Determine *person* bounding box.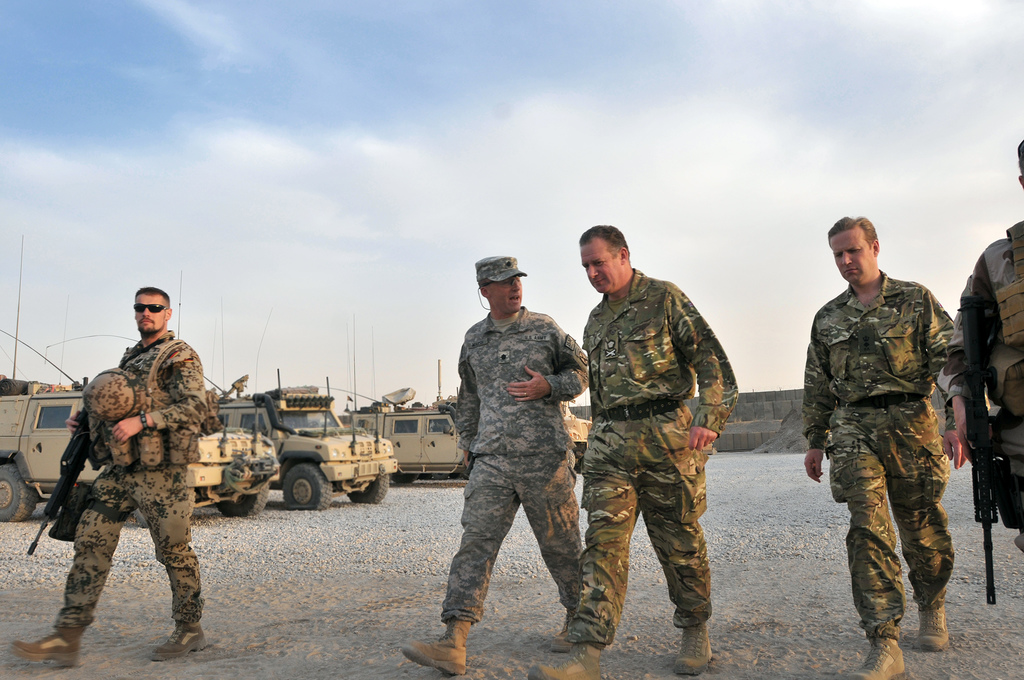
Determined: [815, 233, 977, 676].
